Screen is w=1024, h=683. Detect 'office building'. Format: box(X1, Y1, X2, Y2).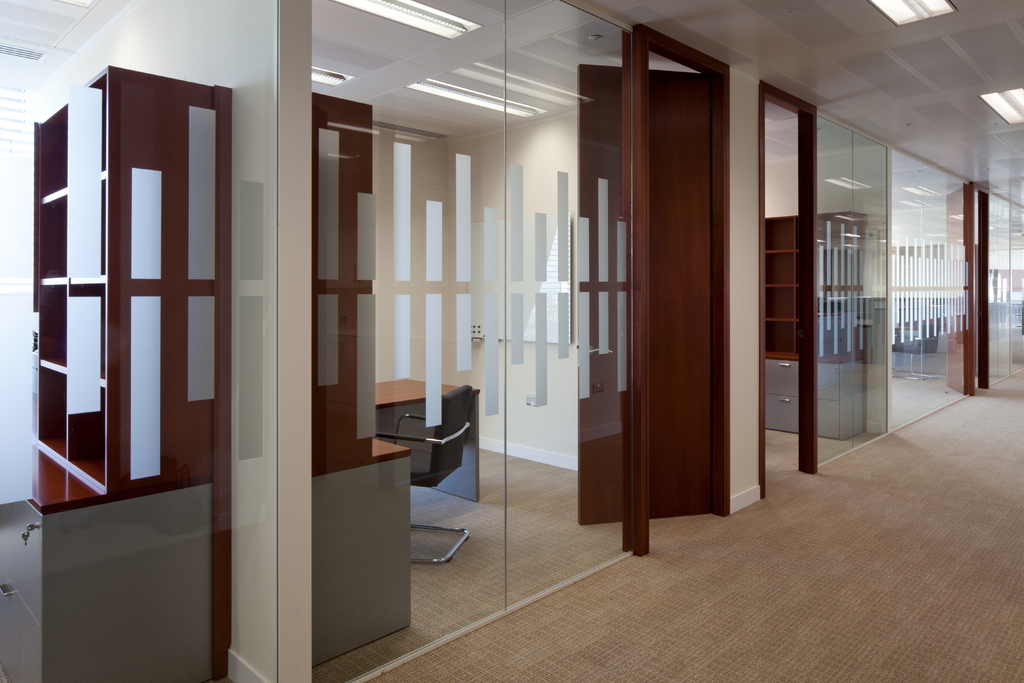
box(0, 6, 948, 666).
